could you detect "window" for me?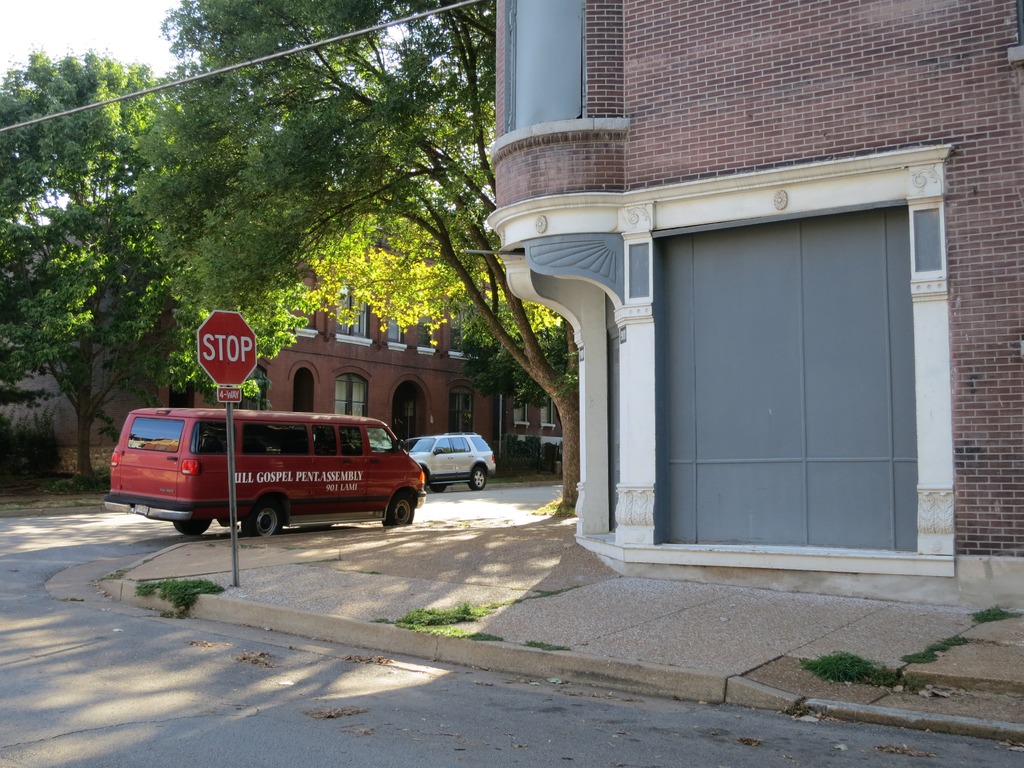
Detection result: [left=340, top=271, right=364, bottom=338].
